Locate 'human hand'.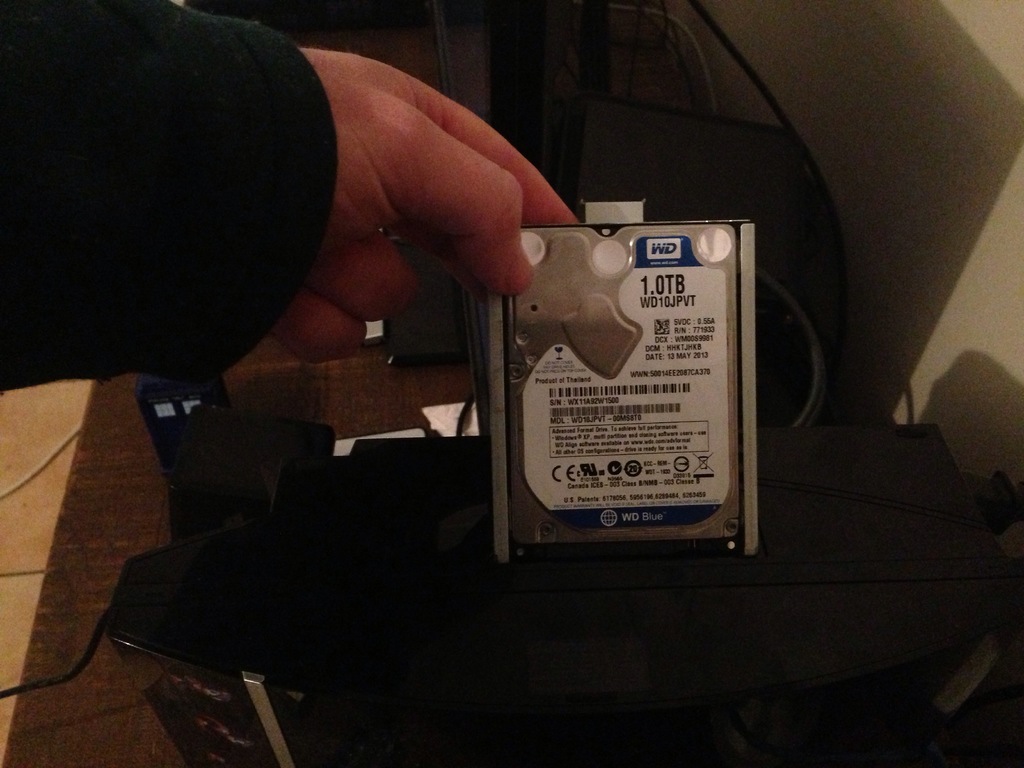
Bounding box: region(271, 36, 582, 345).
